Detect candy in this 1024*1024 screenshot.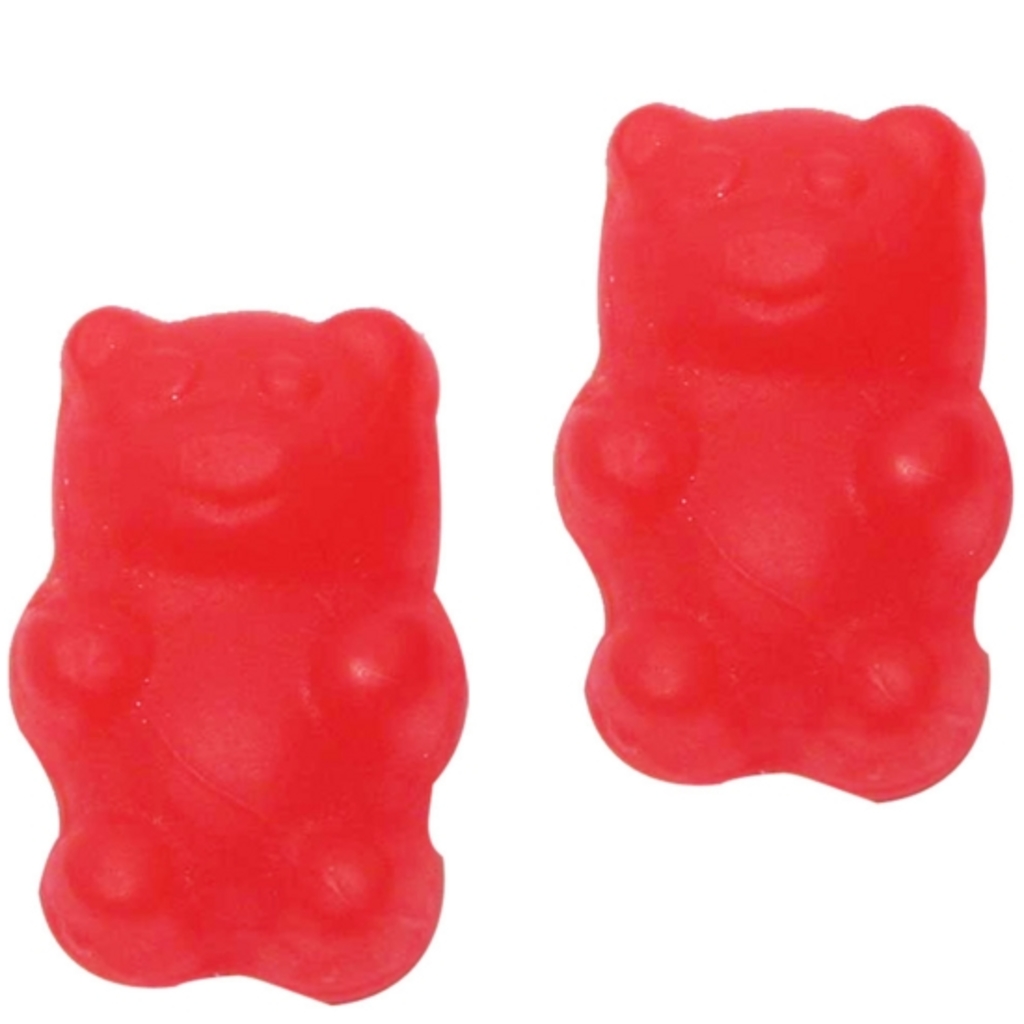
Detection: locate(0, 307, 473, 1002).
